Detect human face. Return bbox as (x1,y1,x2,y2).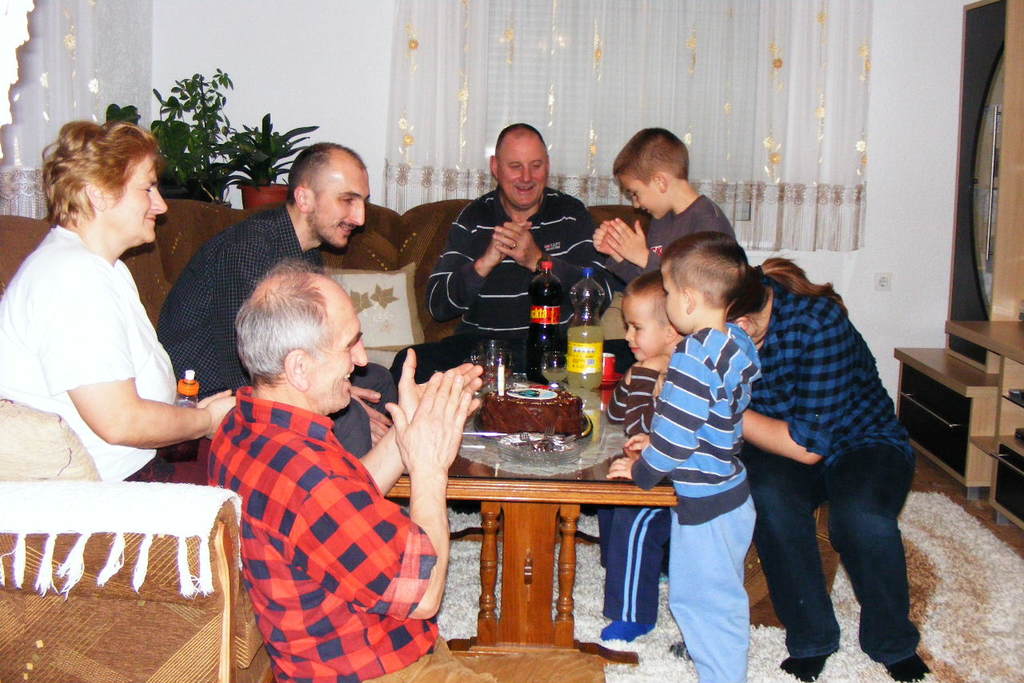
(623,301,664,357).
